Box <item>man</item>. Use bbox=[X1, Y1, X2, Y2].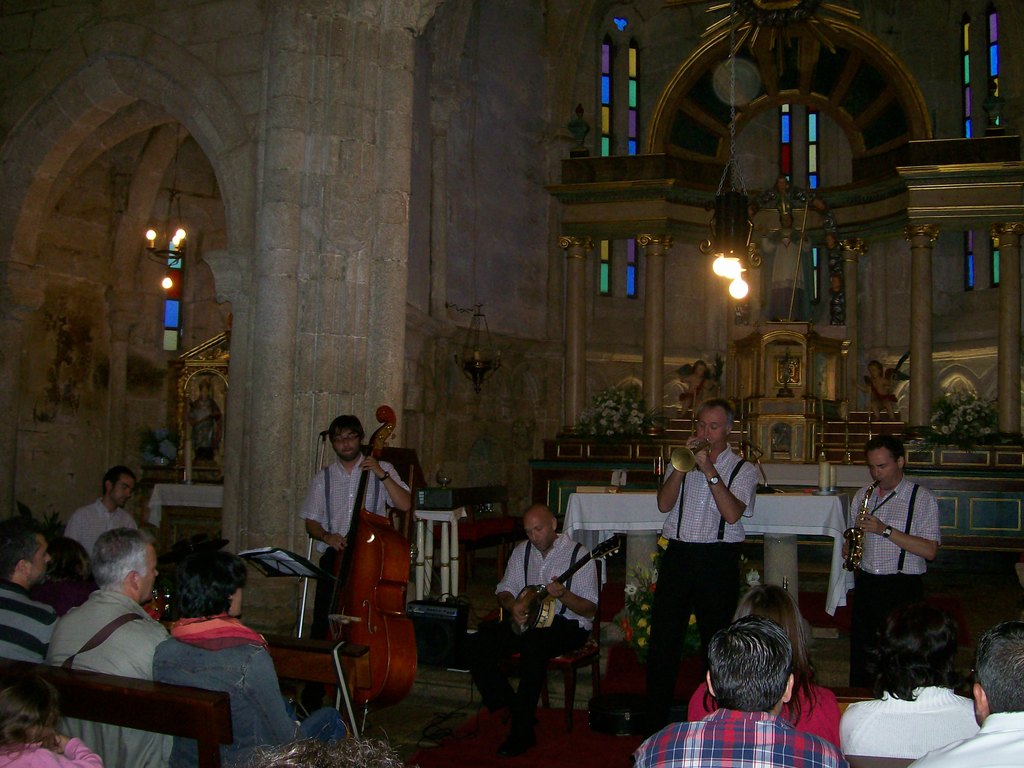
bbox=[632, 614, 850, 767].
